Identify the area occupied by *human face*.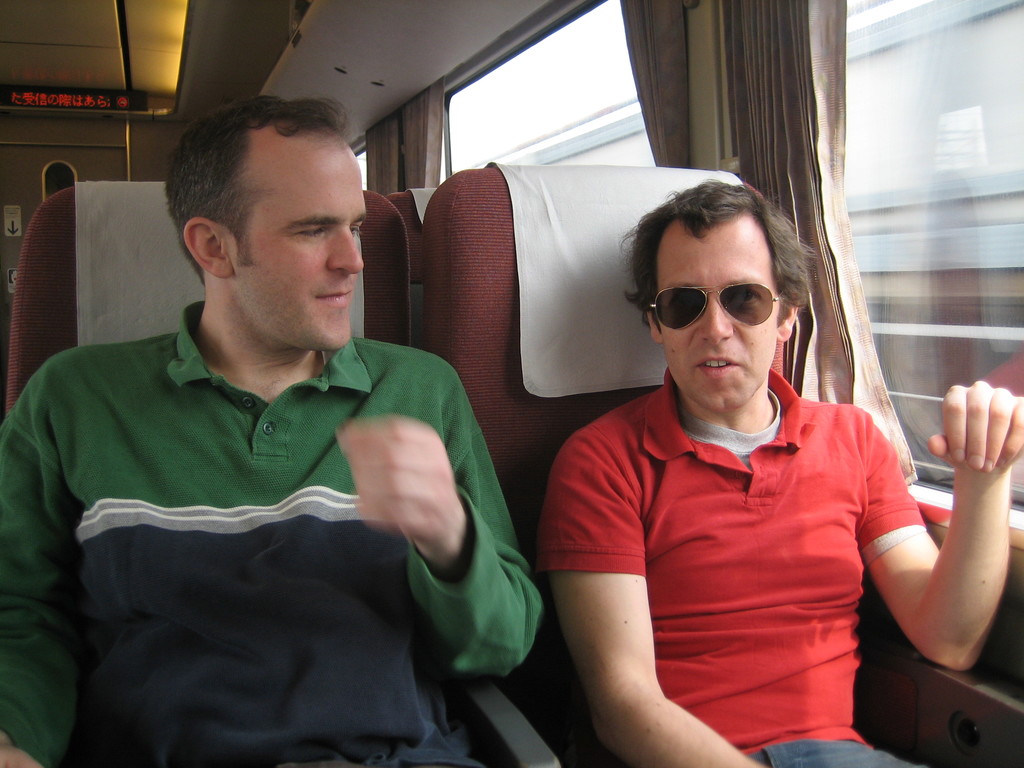
Area: rect(659, 230, 778, 410).
